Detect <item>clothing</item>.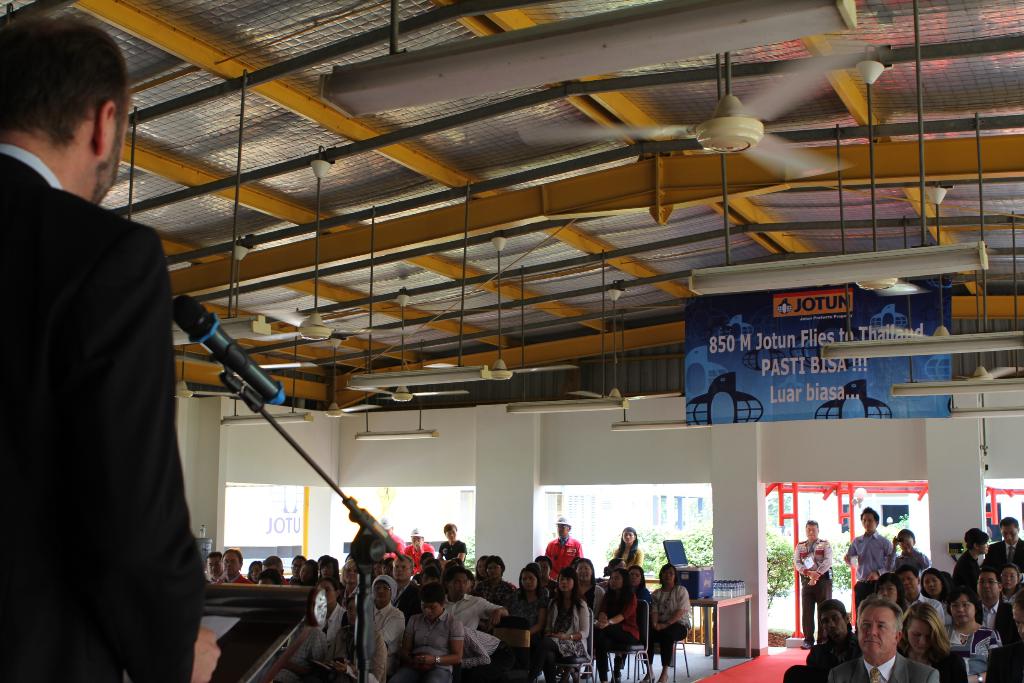
Detected at (890, 543, 930, 574).
